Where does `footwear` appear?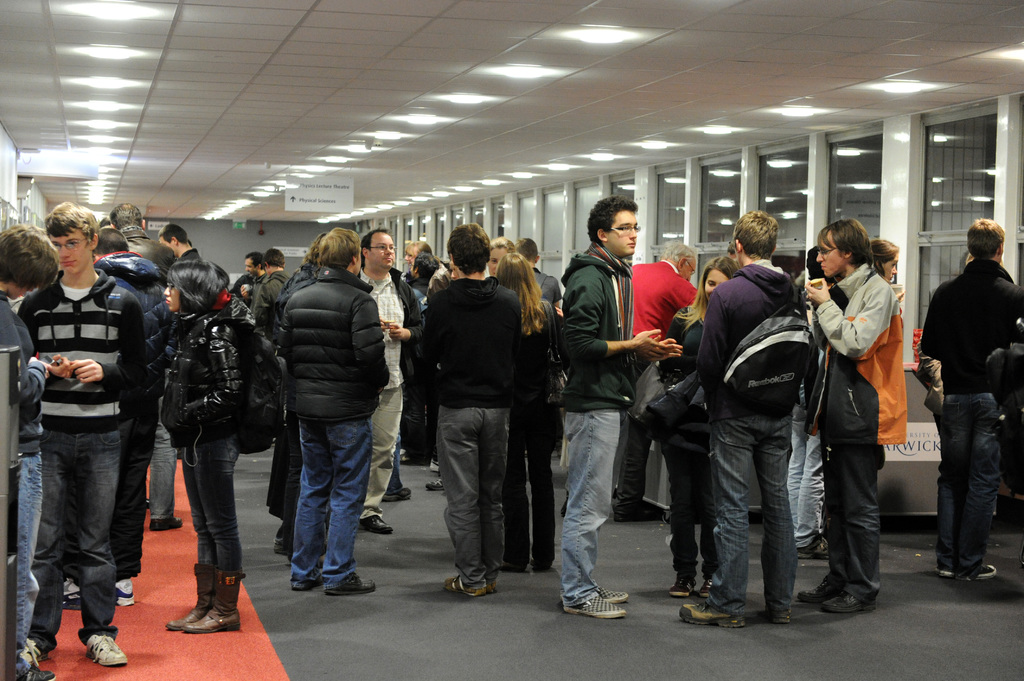
Appears at 802:539:829:558.
